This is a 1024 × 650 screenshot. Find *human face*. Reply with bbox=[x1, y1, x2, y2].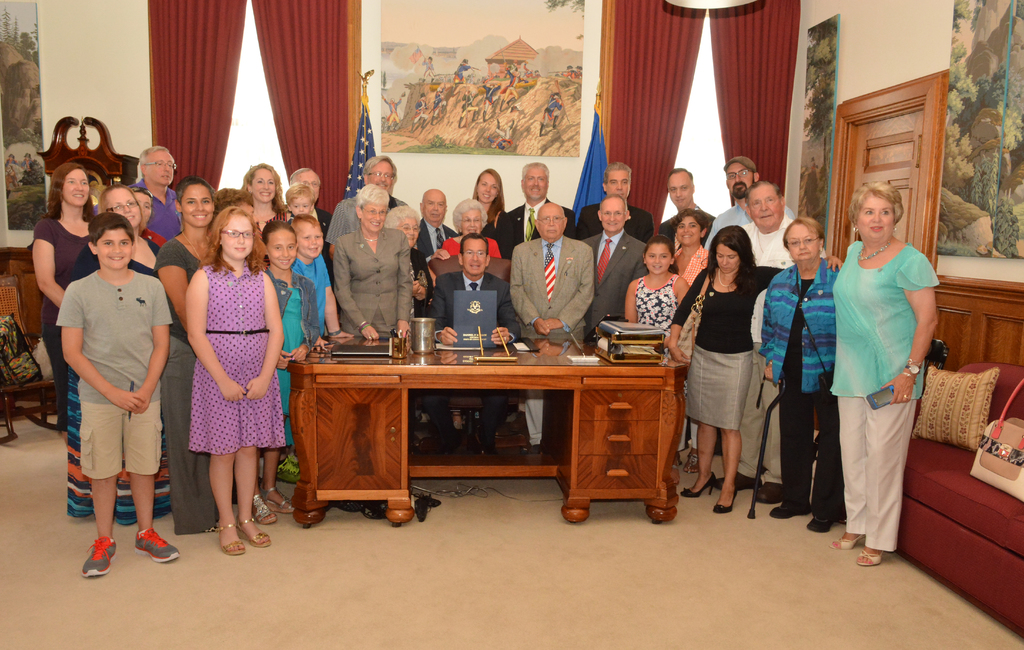
bbox=[368, 162, 393, 189].
